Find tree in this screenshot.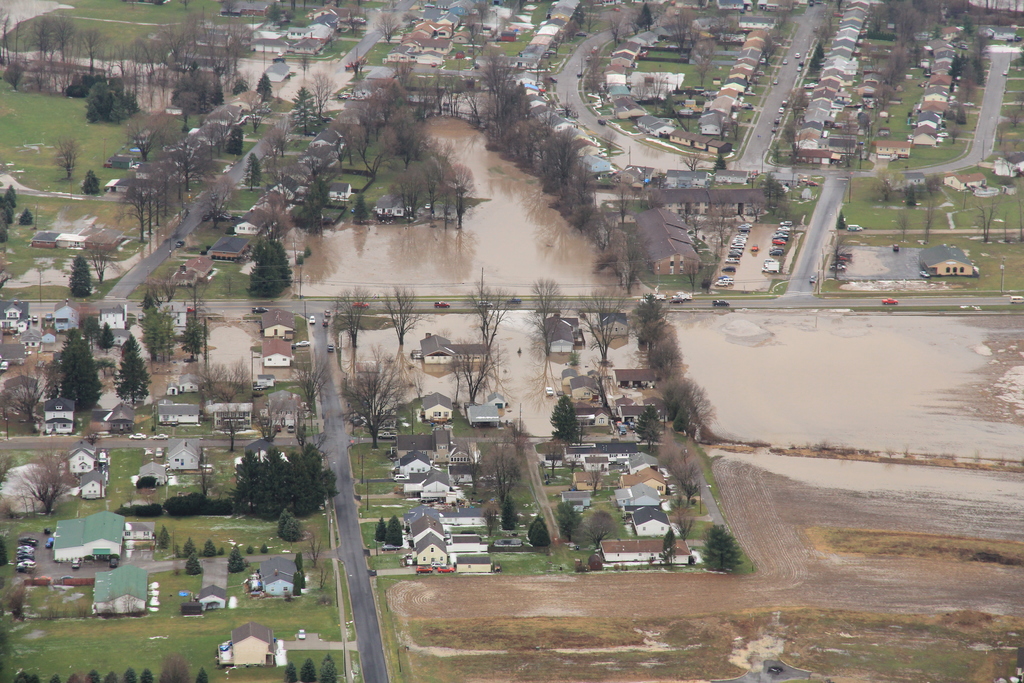
The bounding box for tree is BBox(68, 257, 94, 298).
